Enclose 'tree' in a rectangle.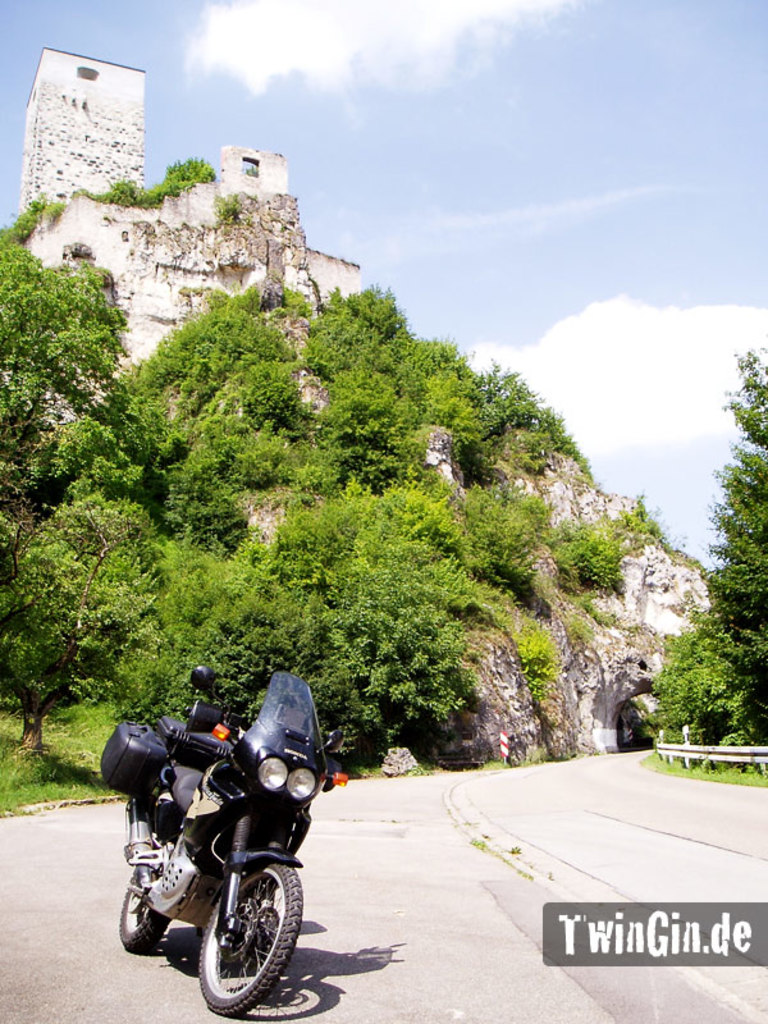
[0,376,128,511].
